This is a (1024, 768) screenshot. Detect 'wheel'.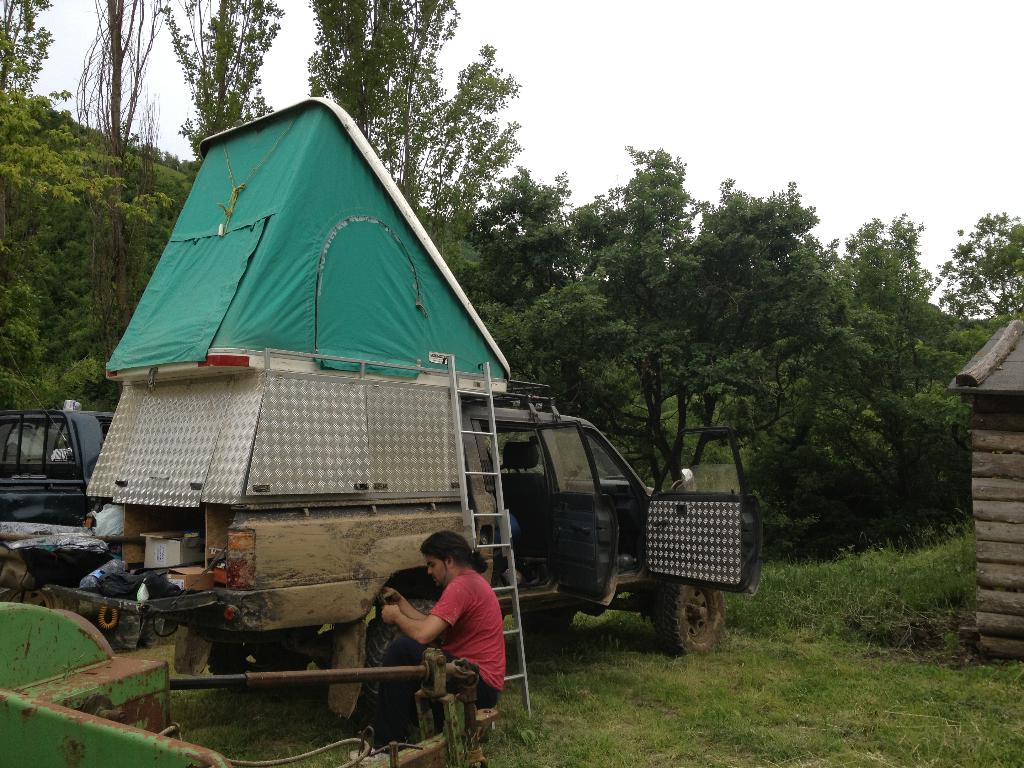
x1=647, y1=580, x2=726, y2=666.
